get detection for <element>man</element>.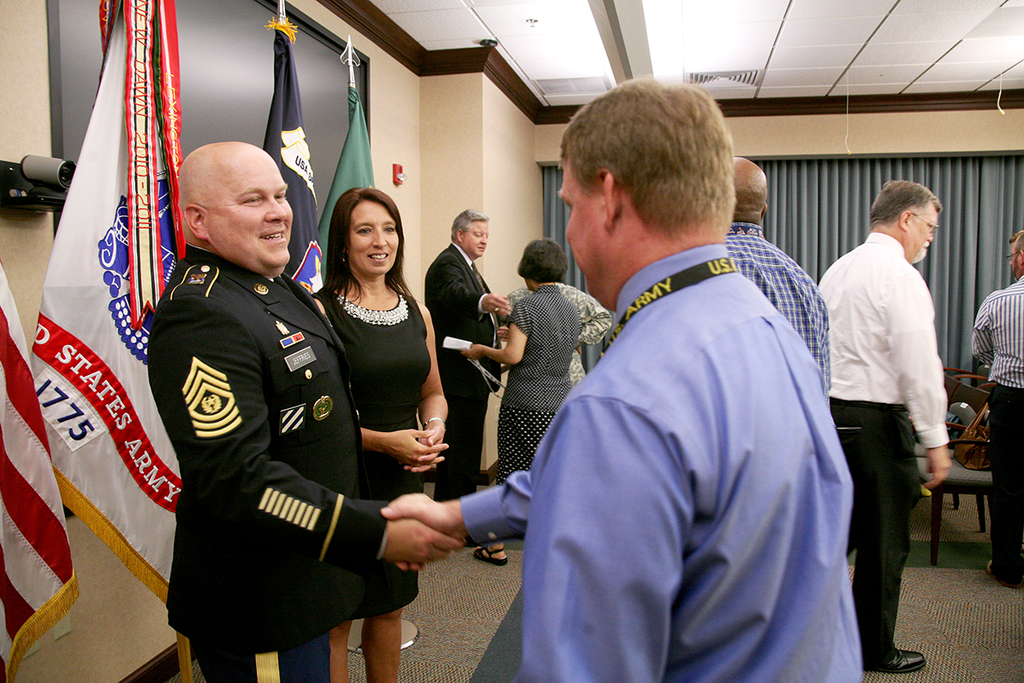
Detection: [x1=724, y1=156, x2=835, y2=426].
